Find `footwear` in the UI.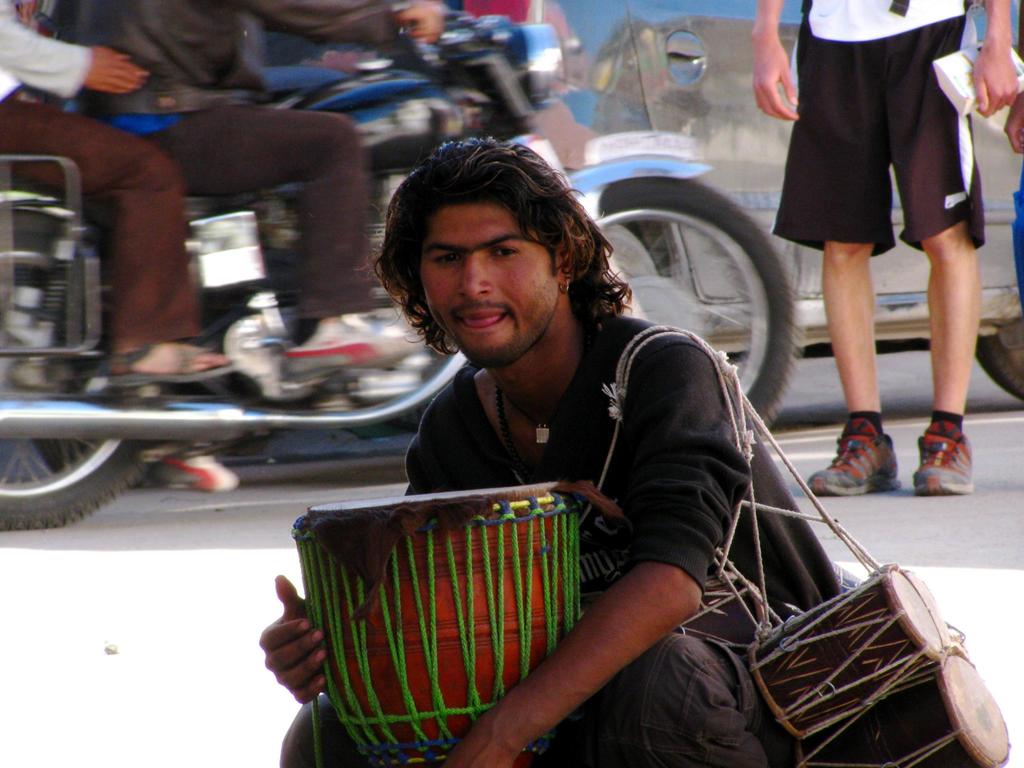
UI element at locate(143, 447, 242, 498).
